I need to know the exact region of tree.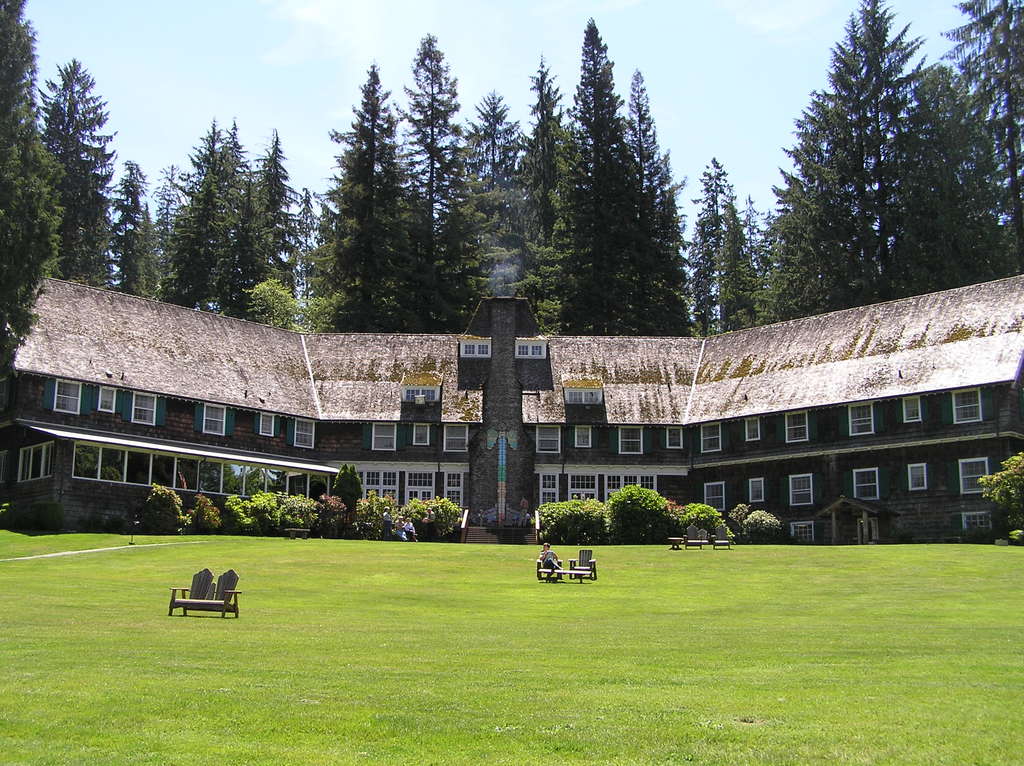
Region: 0/0/65/391.
